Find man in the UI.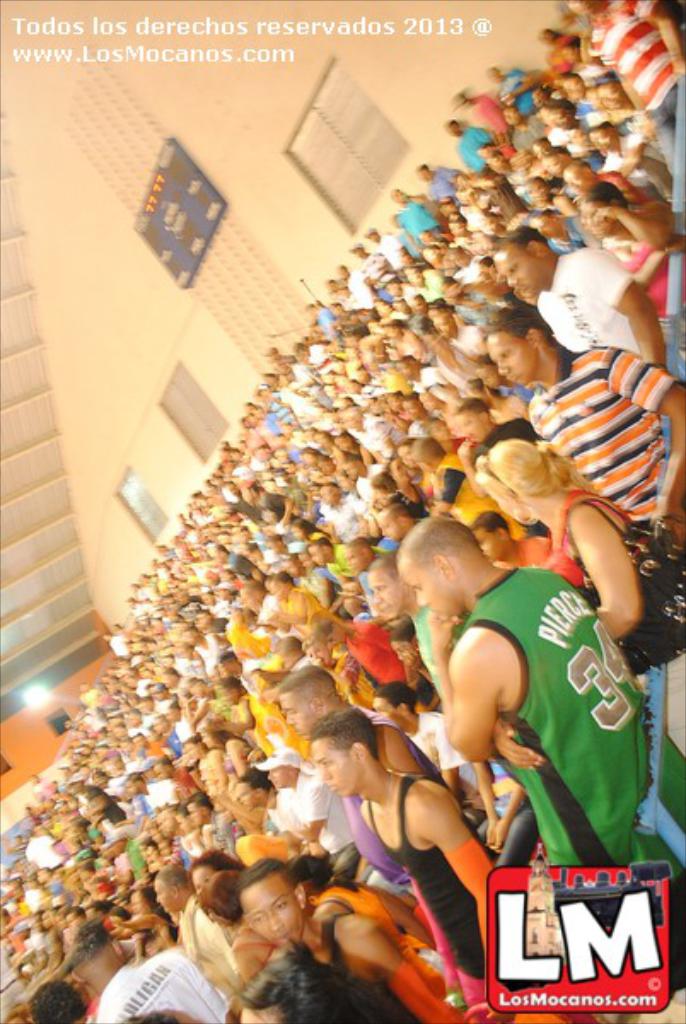
UI element at pyautogui.locateOnScreen(560, 154, 654, 196).
